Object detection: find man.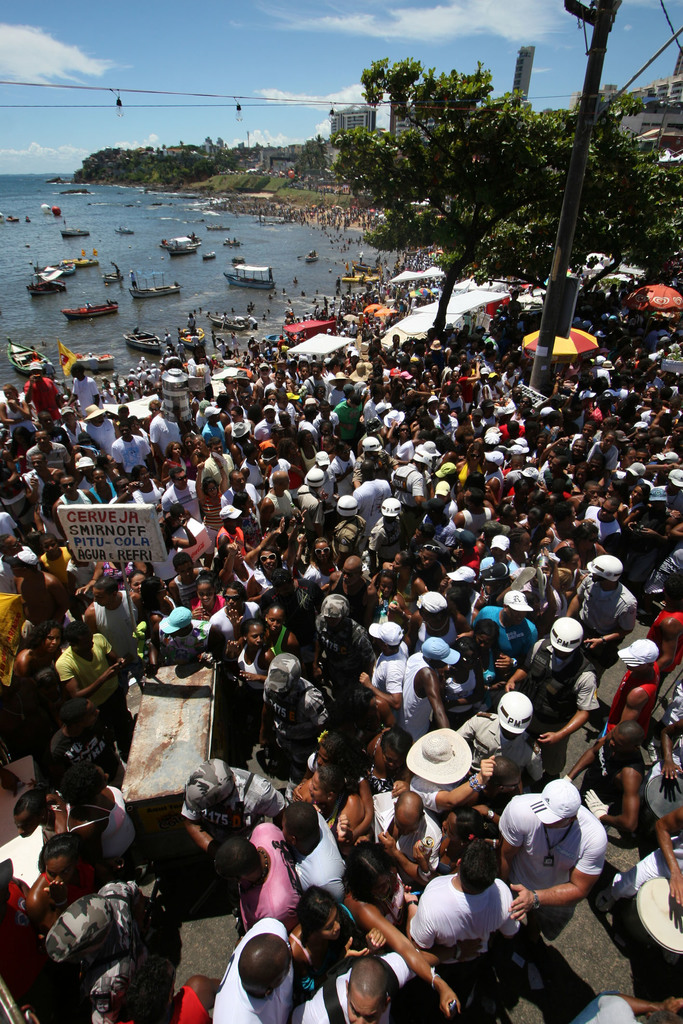
[x1=268, y1=392, x2=295, y2=422].
